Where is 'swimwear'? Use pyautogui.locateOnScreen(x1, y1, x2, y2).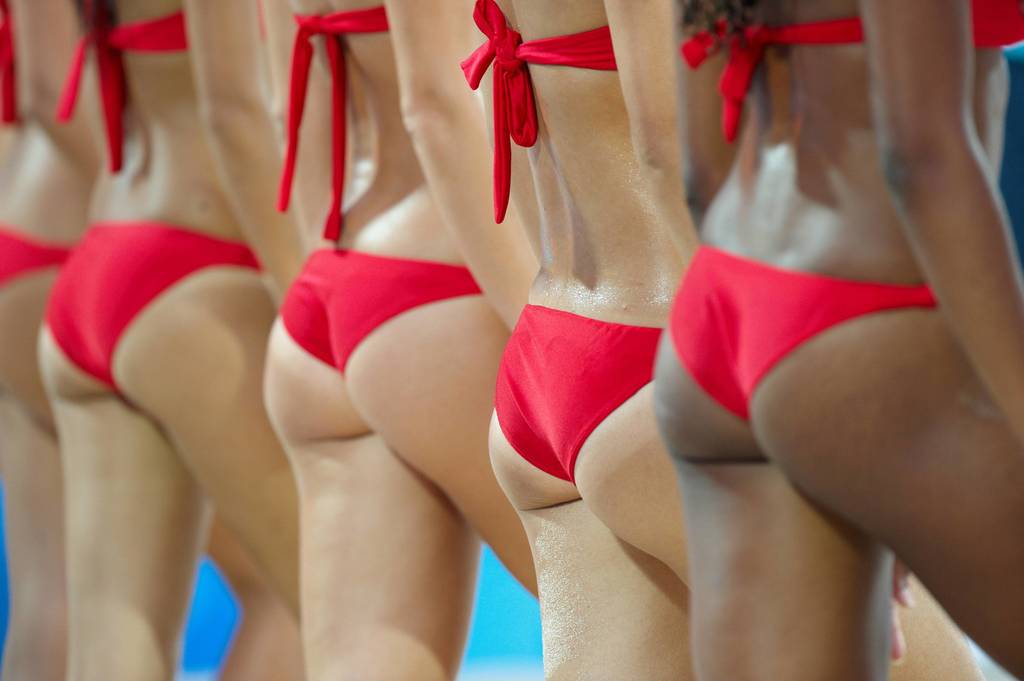
pyautogui.locateOnScreen(0, 220, 76, 291).
